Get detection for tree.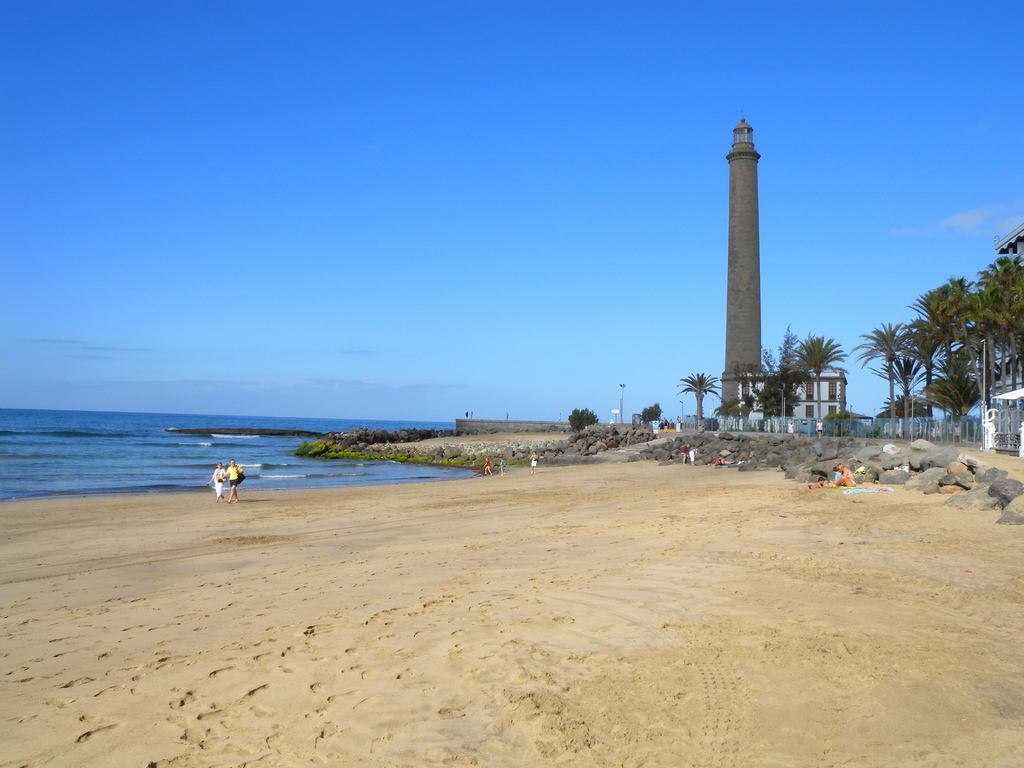
Detection: x1=887, y1=342, x2=931, y2=442.
